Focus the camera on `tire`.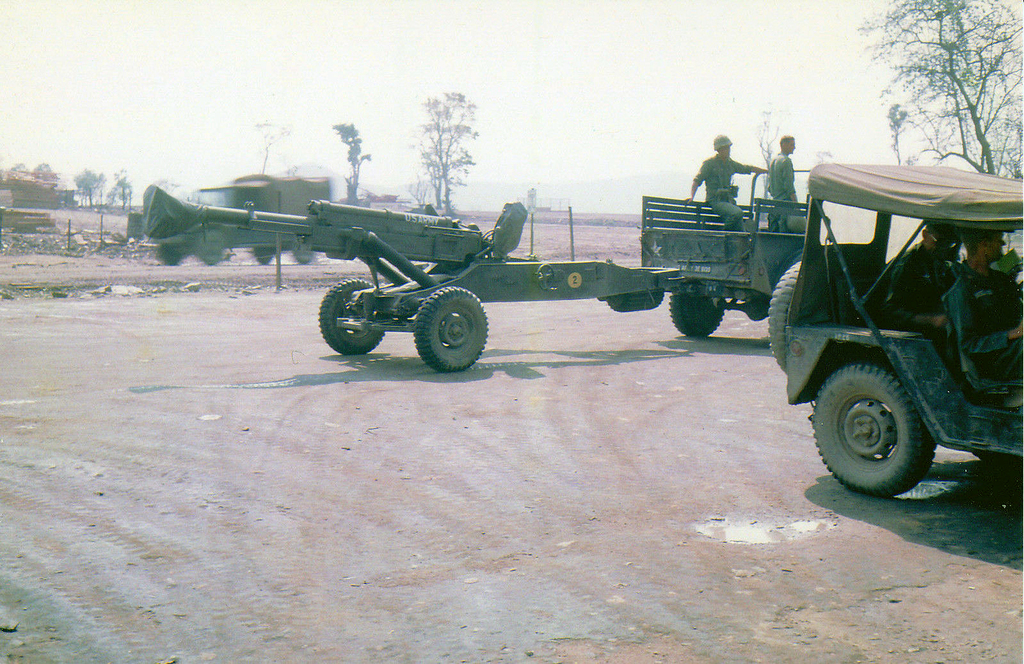
Focus region: {"x1": 414, "y1": 284, "x2": 490, "y2": 374}.
